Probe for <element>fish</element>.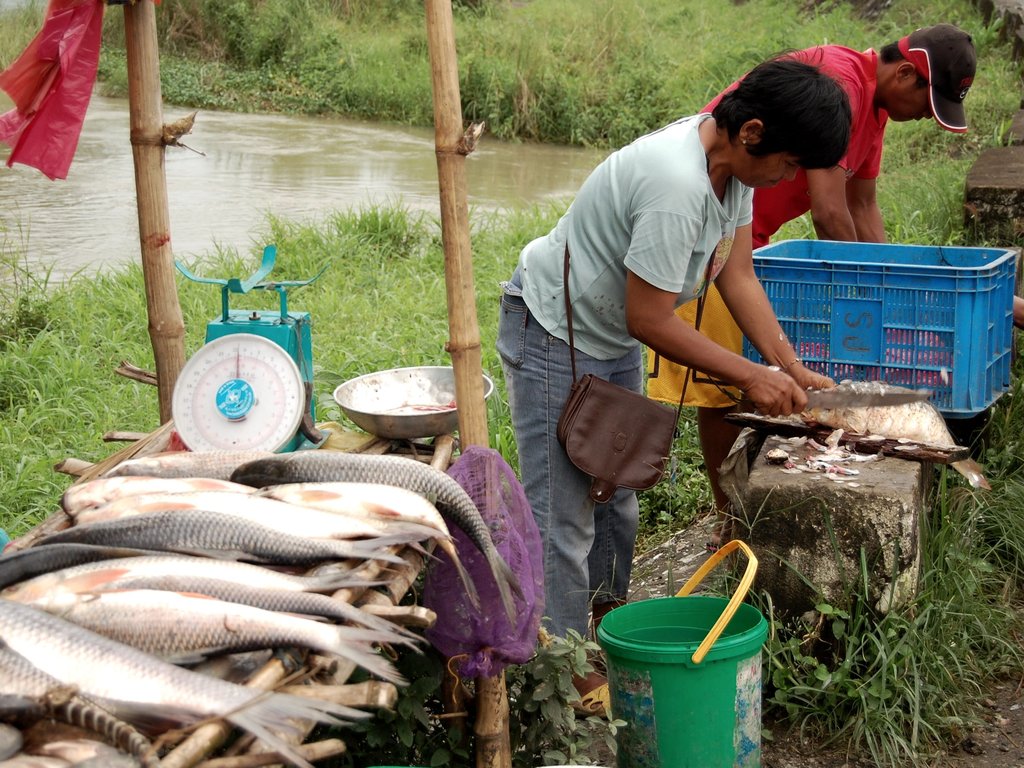
Probe result: locate(76, 492, 445, 563).
